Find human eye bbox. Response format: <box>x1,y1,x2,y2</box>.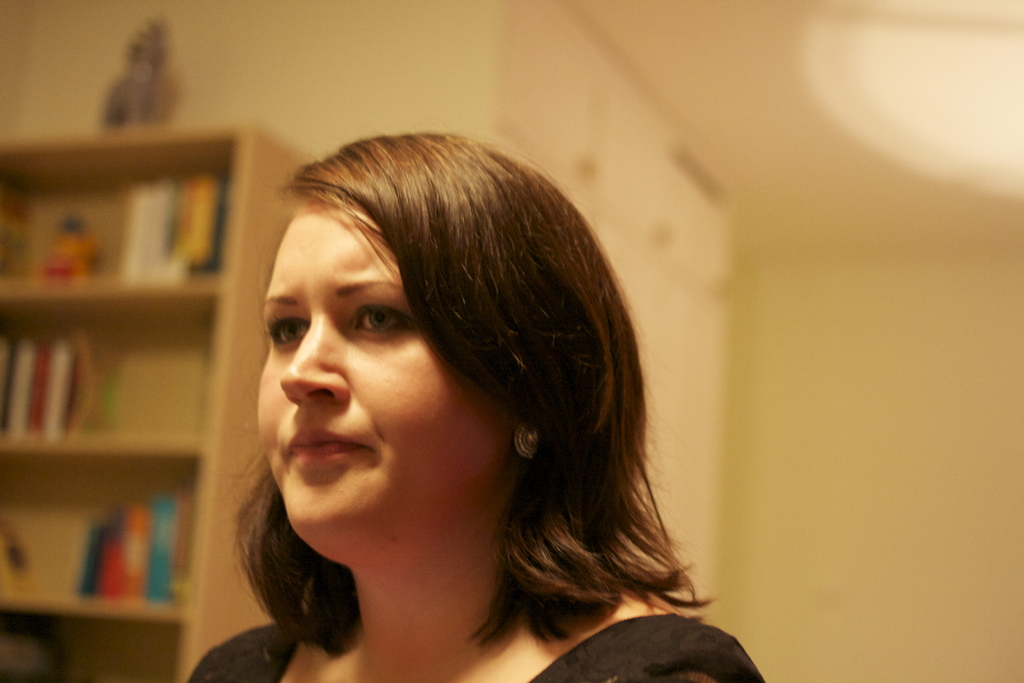
<box>260,312,312,350</box>.
